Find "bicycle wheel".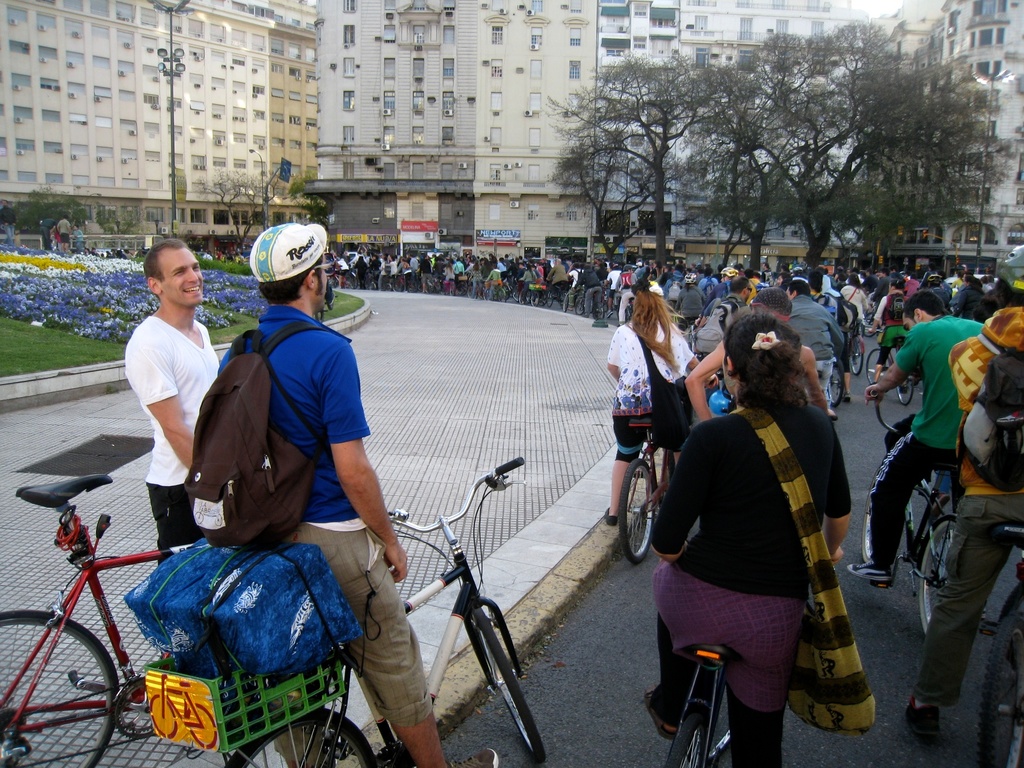
select_region(468, 609, 552, 764).
